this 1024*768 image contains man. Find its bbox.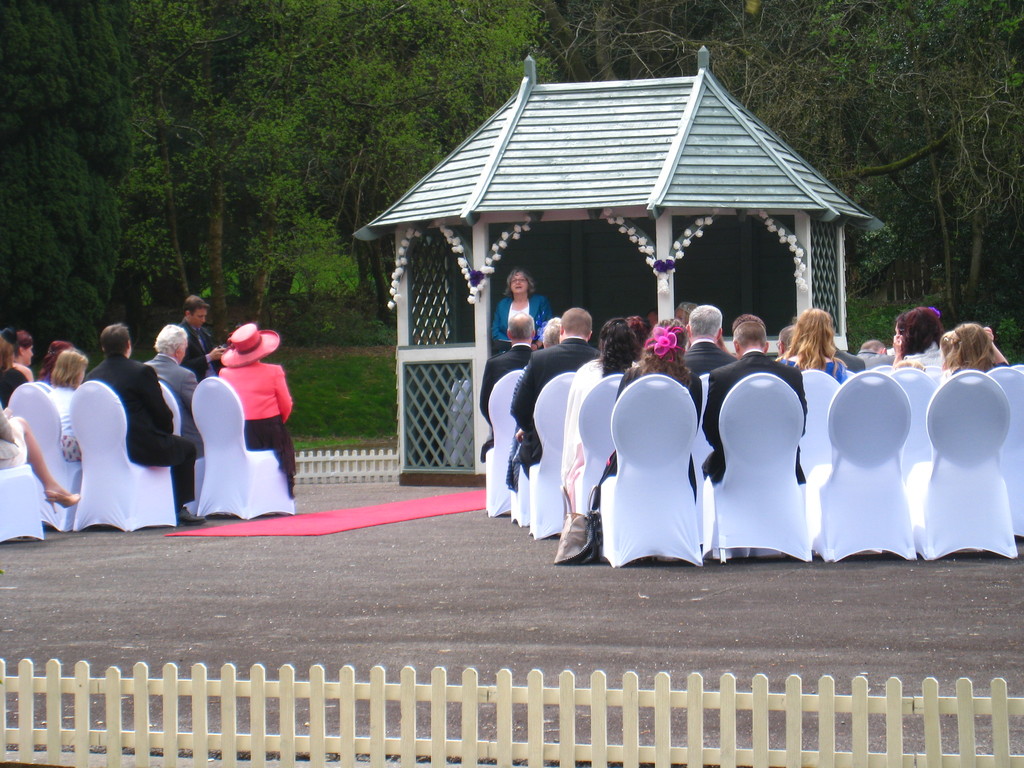
select_region(181, 291, 220, 371).
